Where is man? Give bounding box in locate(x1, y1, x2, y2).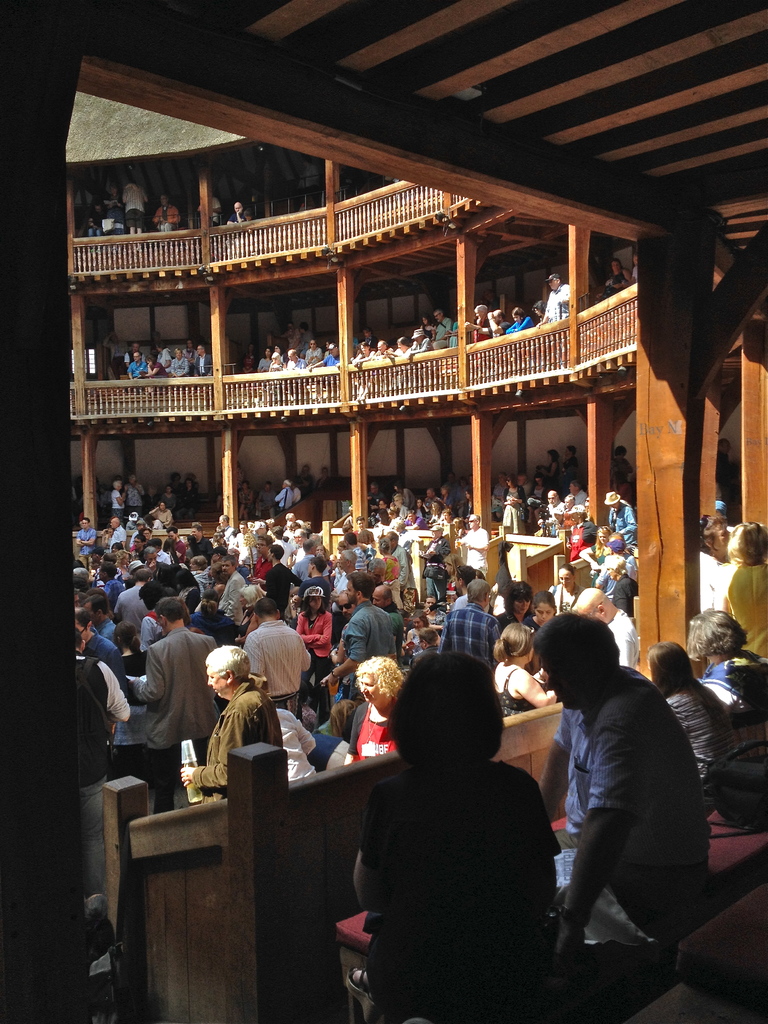
locate(324, 571, 388, 697).
